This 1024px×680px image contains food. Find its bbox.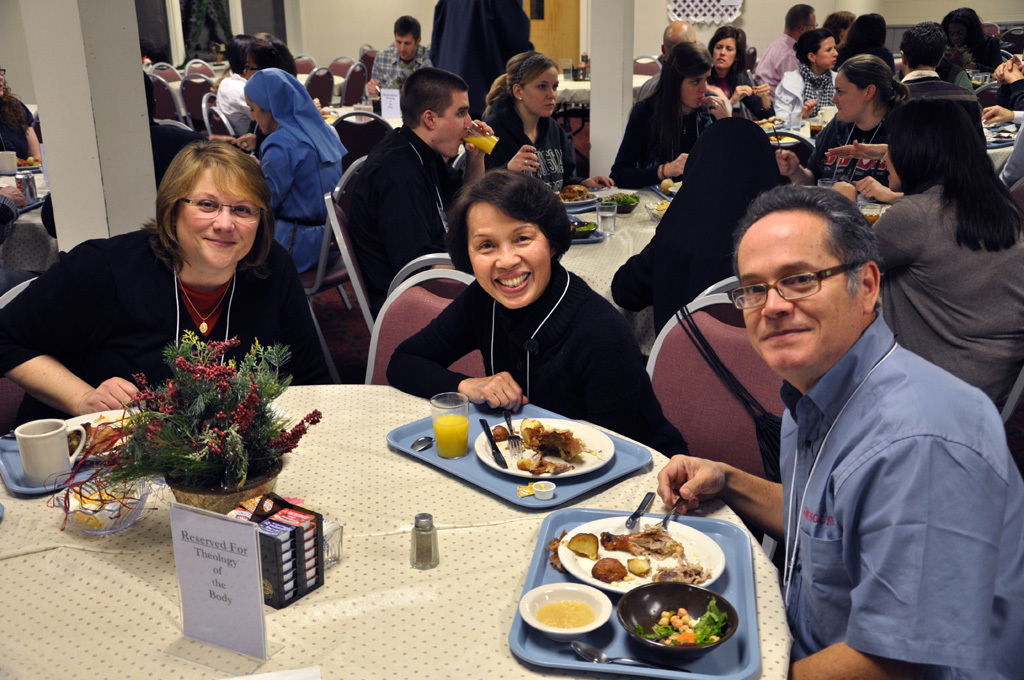
l=69, t=414, r=128, b=450.
